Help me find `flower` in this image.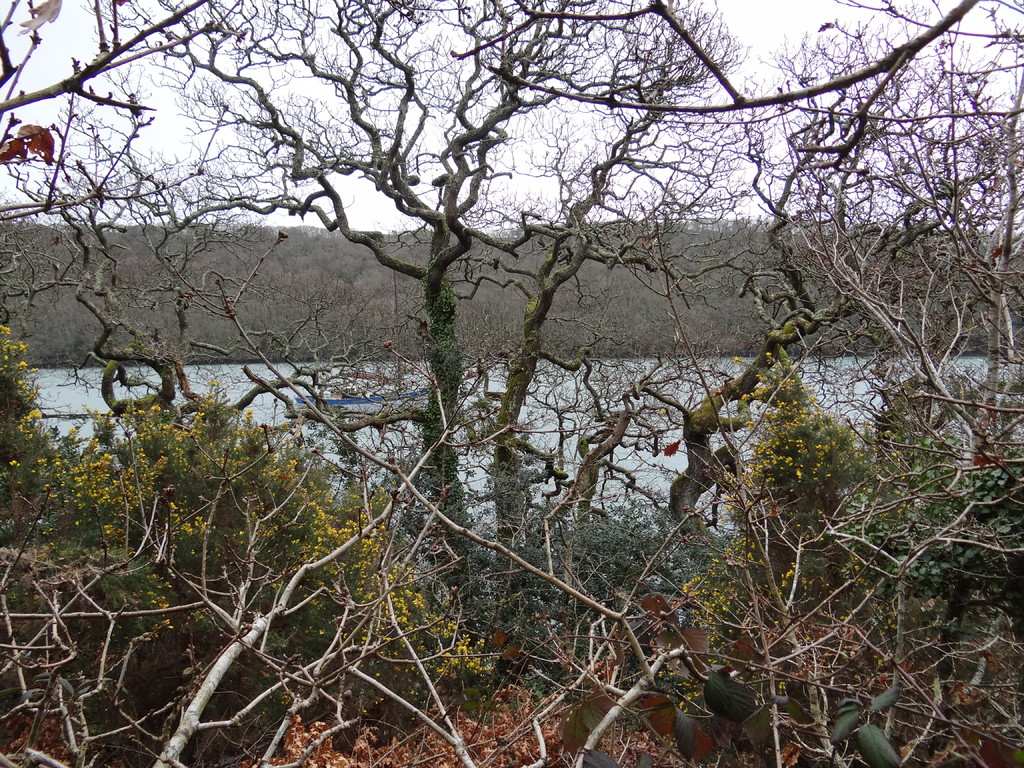
Found it: [791,472,808,485].
